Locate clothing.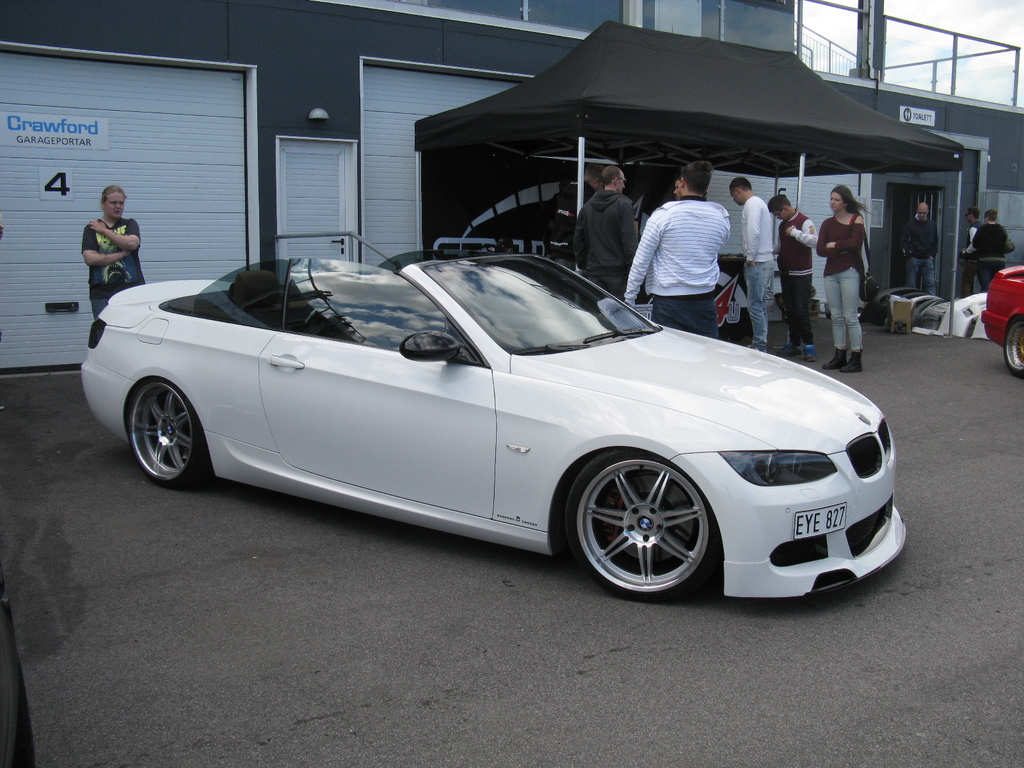
Bounding box: Rect(972, 227, 1008, 290).
